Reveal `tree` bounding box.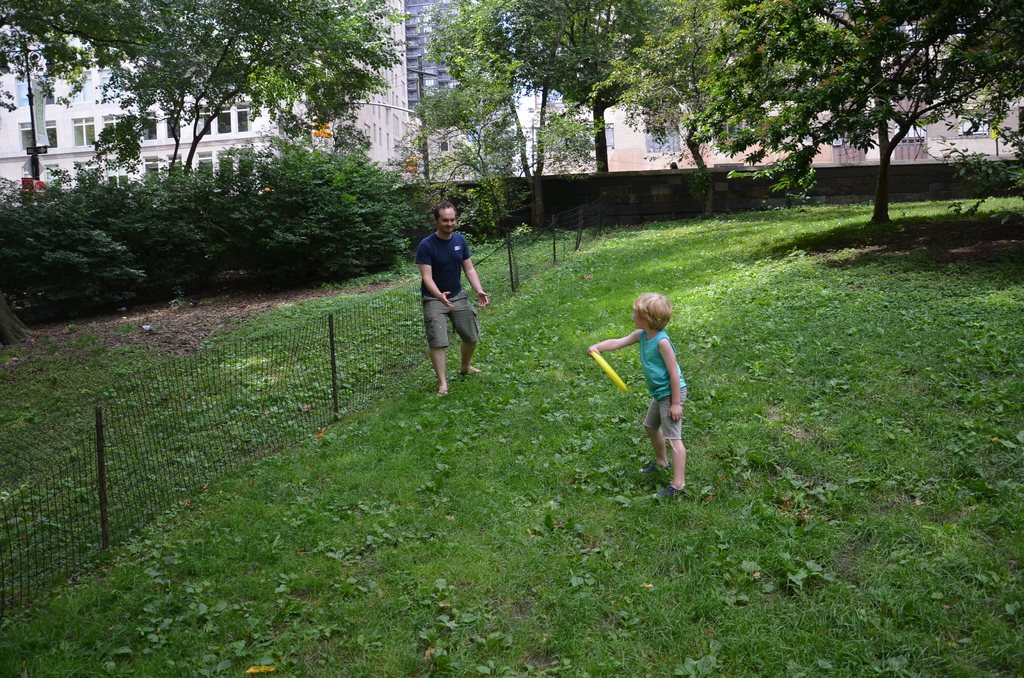
Revealed: left=405, top=22, right=543, bottom=299.
